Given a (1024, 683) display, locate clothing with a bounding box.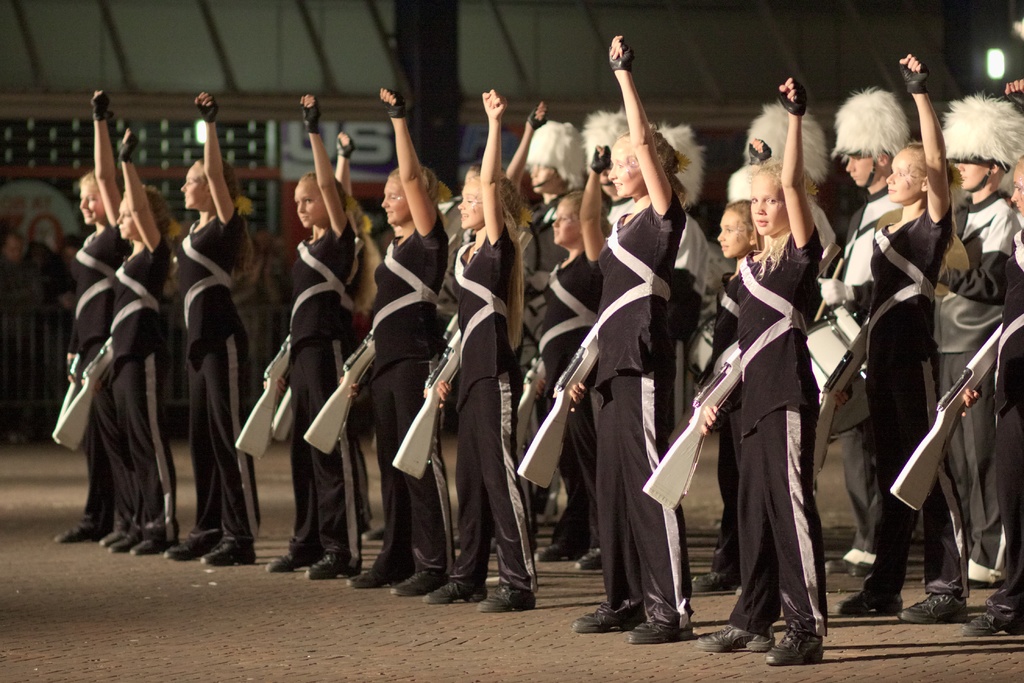
Located: 990 224 1023 625.
